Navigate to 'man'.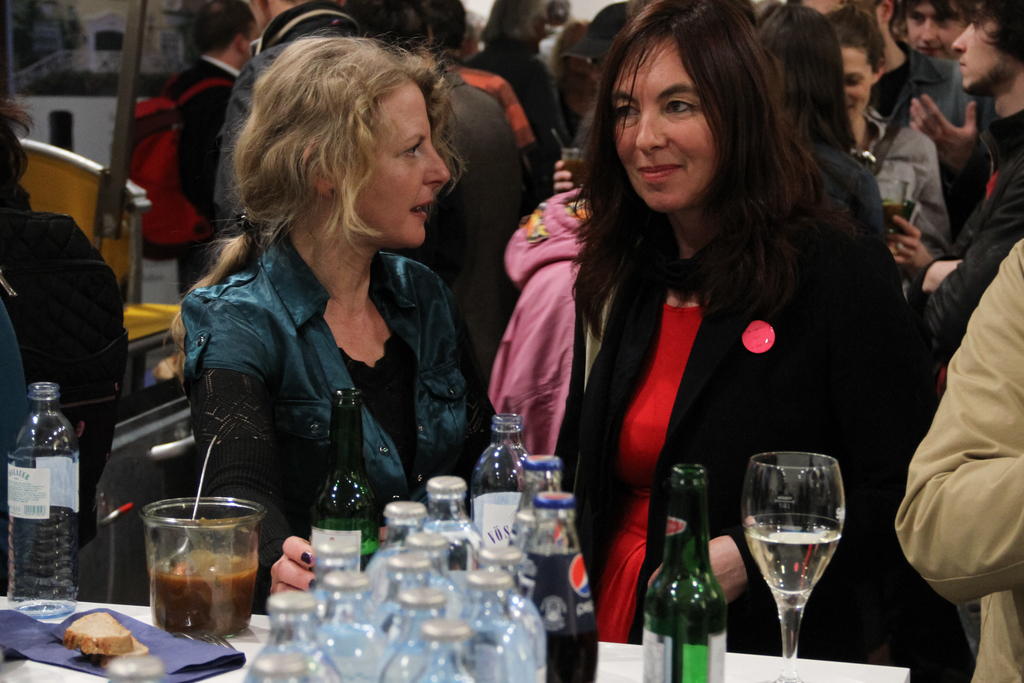
Navigation target: locate(161, 0, 268, 303).
